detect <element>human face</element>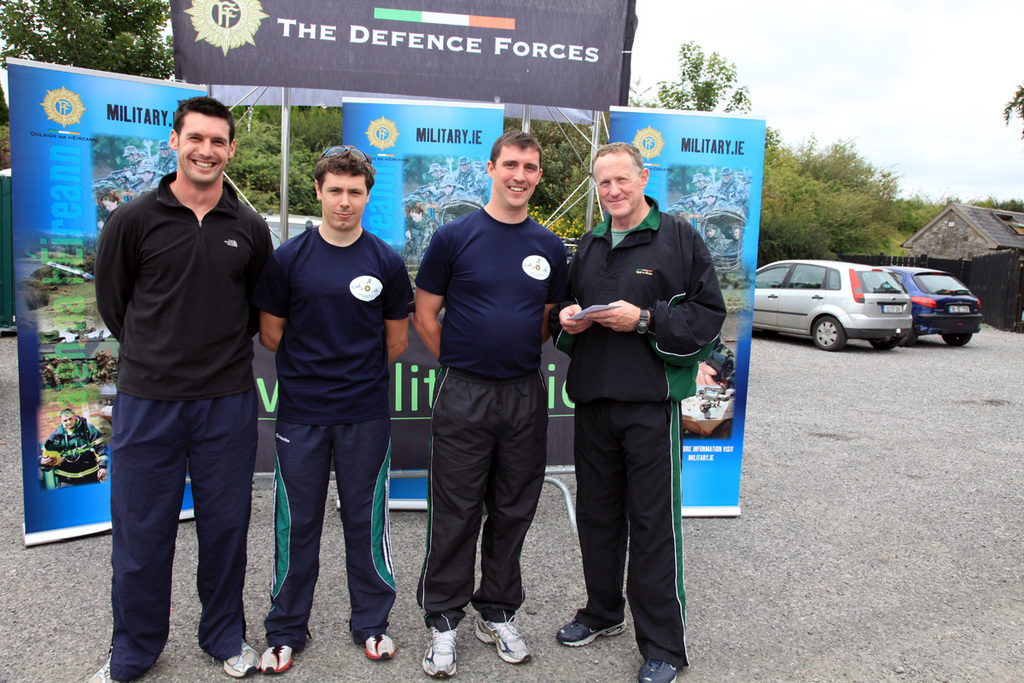
x1=323 y1=166 x2=370 y2=224
